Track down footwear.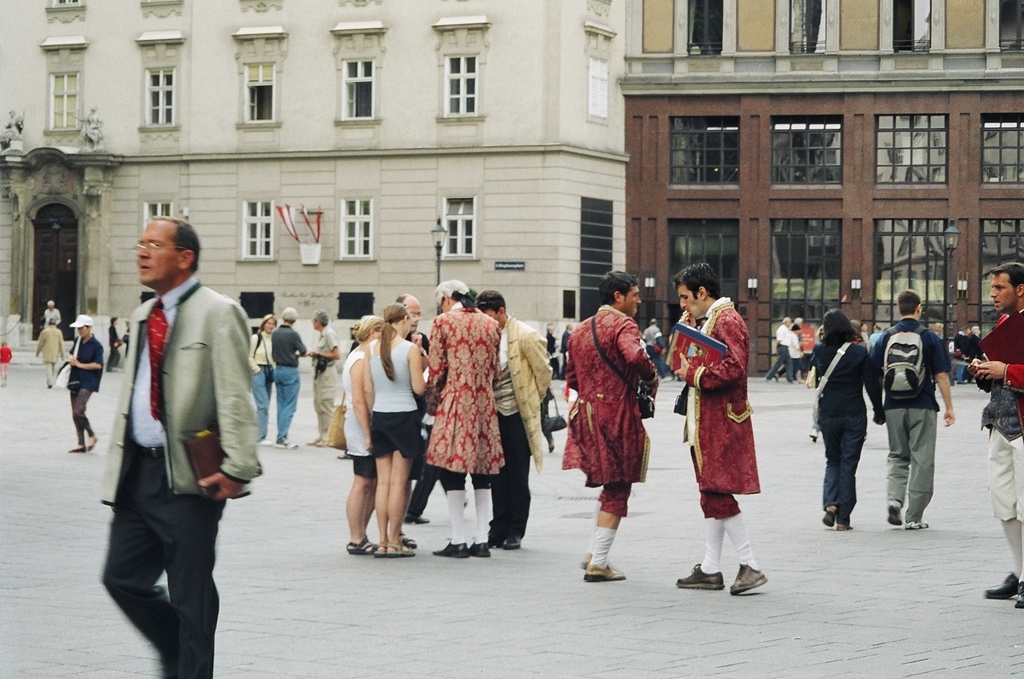
Tracked to 675/563/737/589.
